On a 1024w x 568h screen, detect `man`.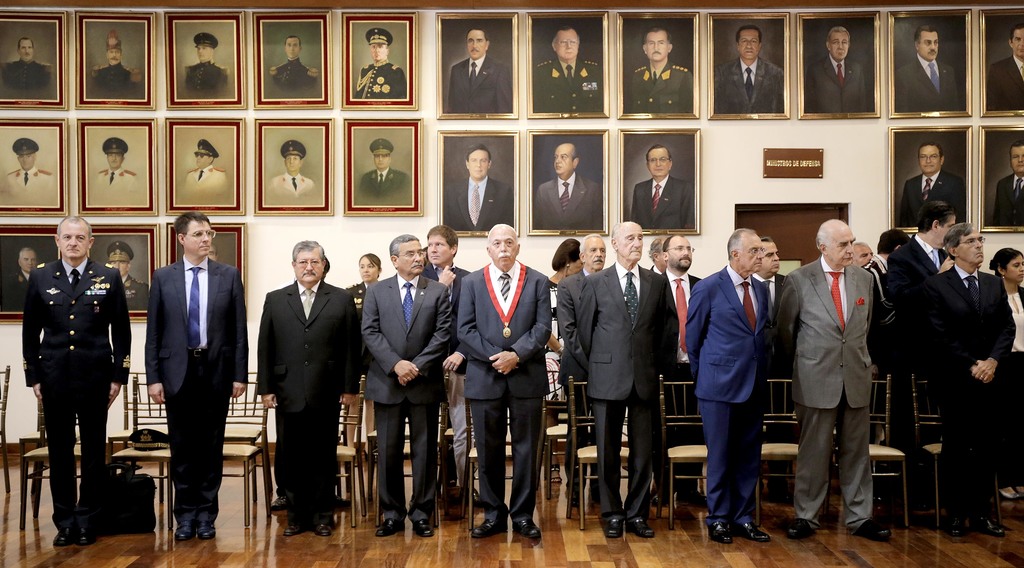
<region>257, 233, 365, 535</region>.
